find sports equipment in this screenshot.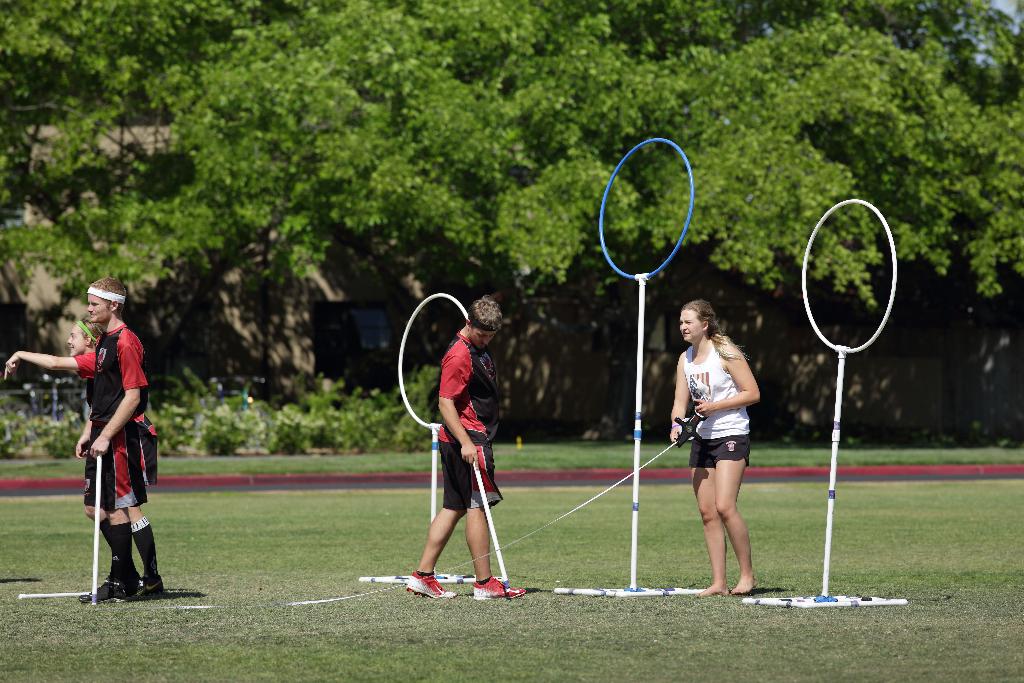
The bounding box for sports equipment is bbox=(87, 452, 107, 605).
